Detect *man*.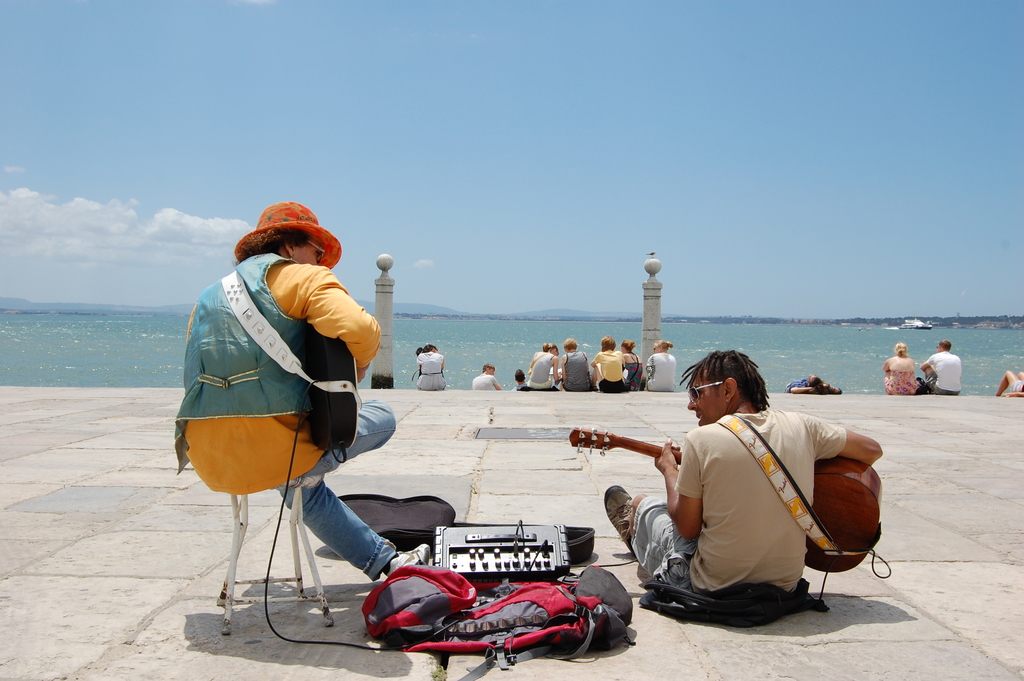
Detected at 920, 344, 961, 397.
